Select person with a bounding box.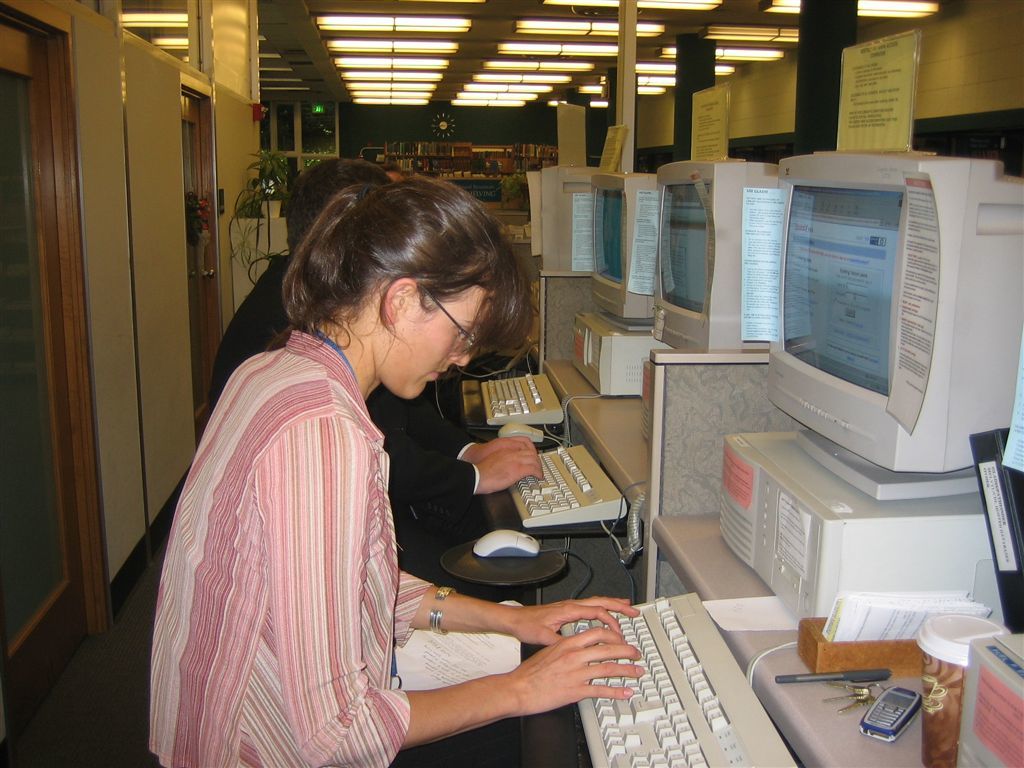
(x1=211, y1=160, x2=549, y2=520).
